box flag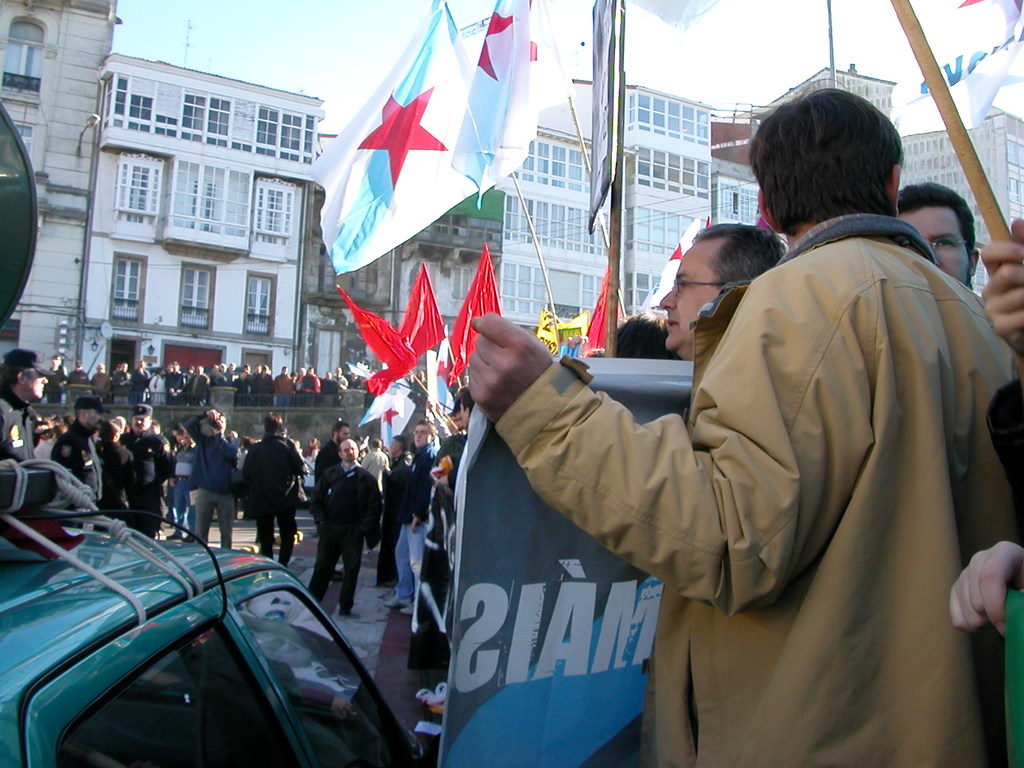
396, 254, 446, 355
